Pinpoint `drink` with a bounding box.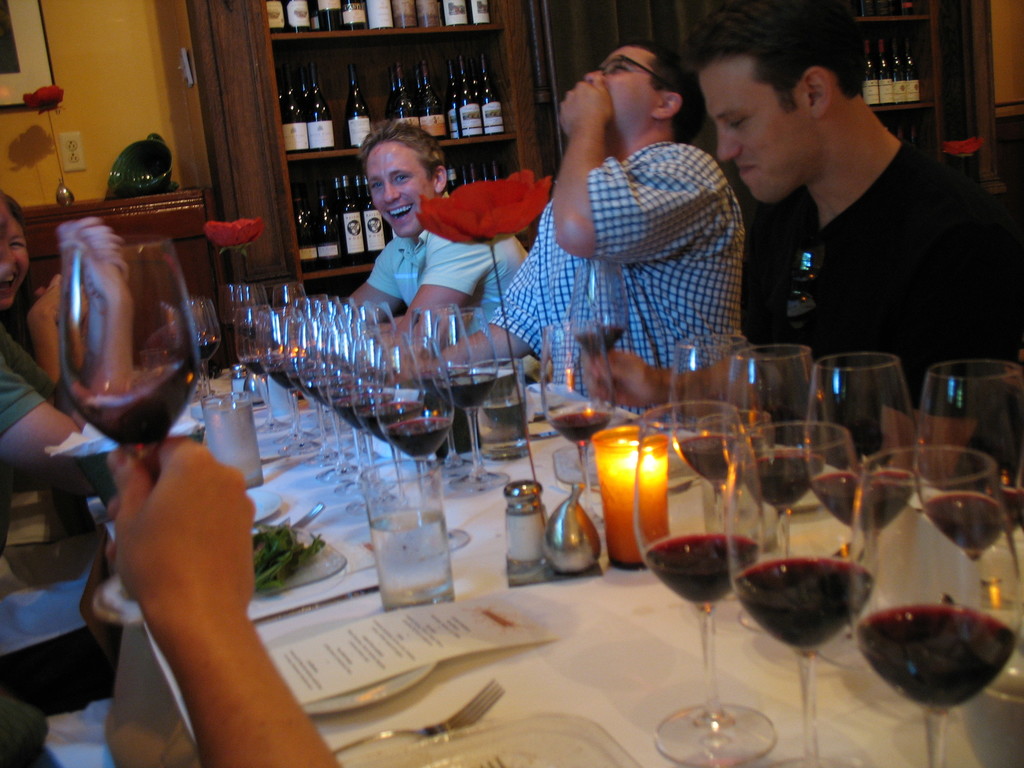
box=[640, 330, 1023, 767].
